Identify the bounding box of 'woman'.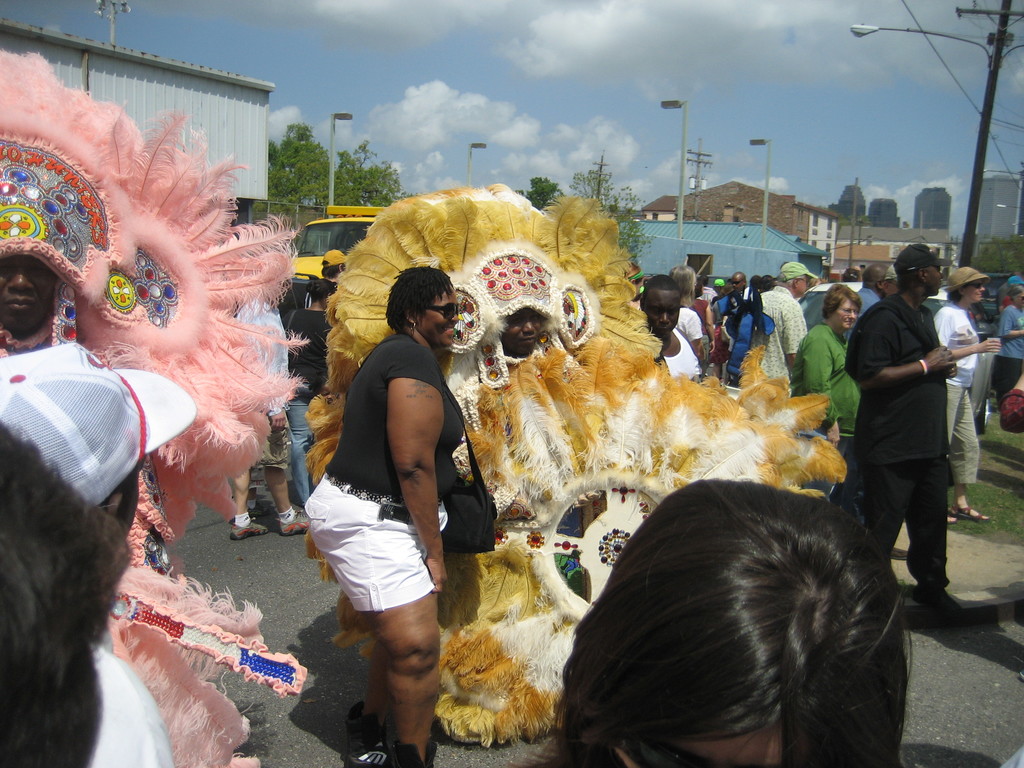
l=4, t=340, r=223, b=767.
